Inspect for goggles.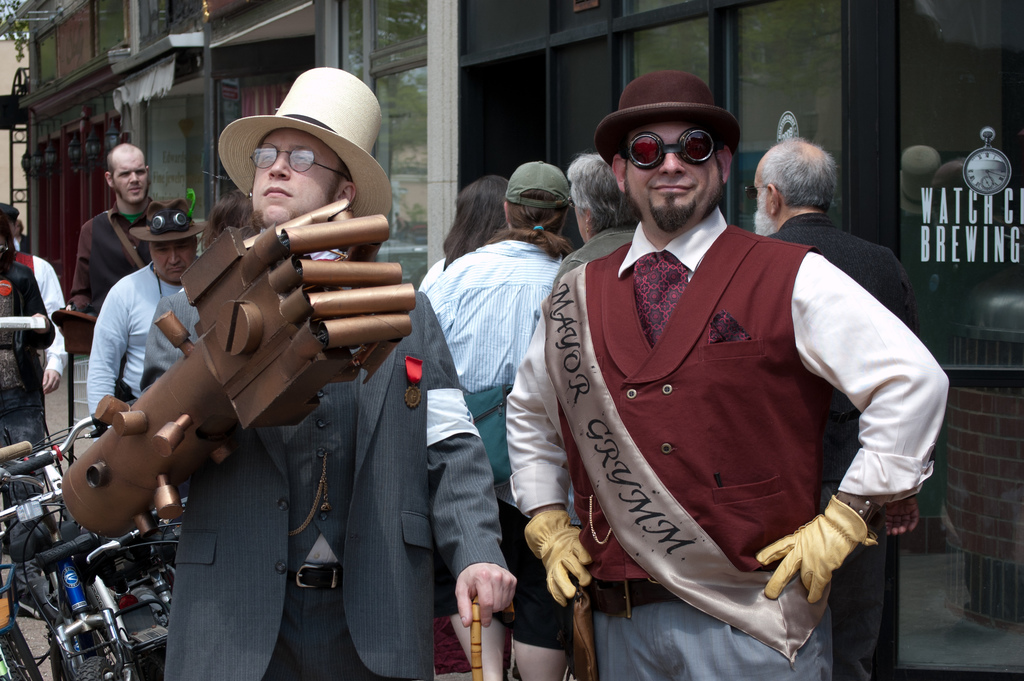
Inspection: (left=623, top=115, right=747, bottom=169).
